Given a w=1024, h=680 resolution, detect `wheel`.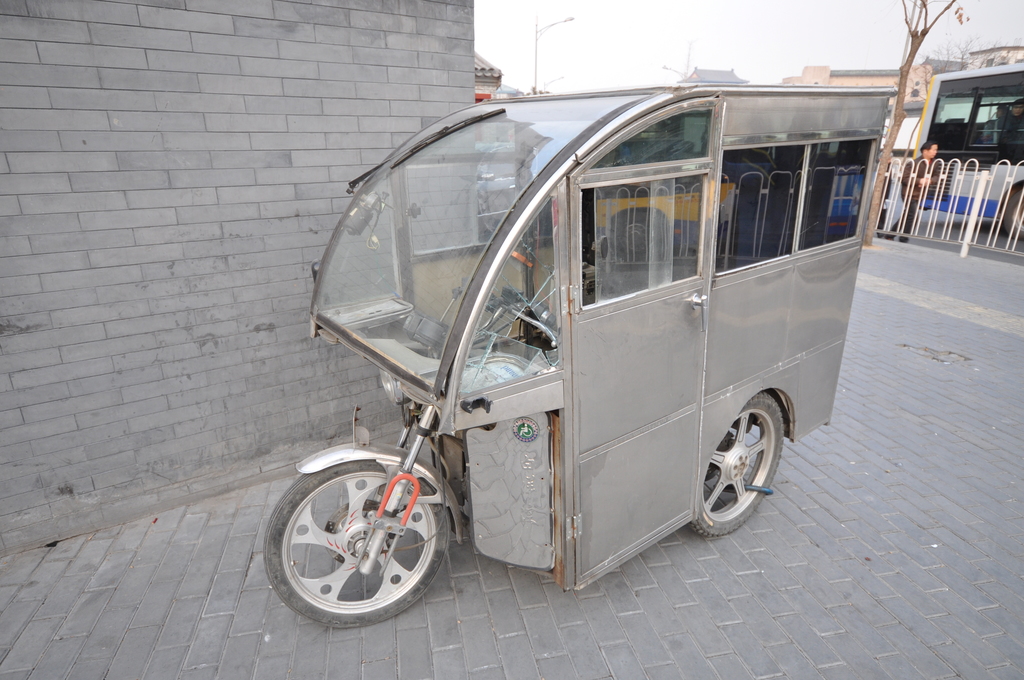
left=268, top=446, right=458, bottom=621.
